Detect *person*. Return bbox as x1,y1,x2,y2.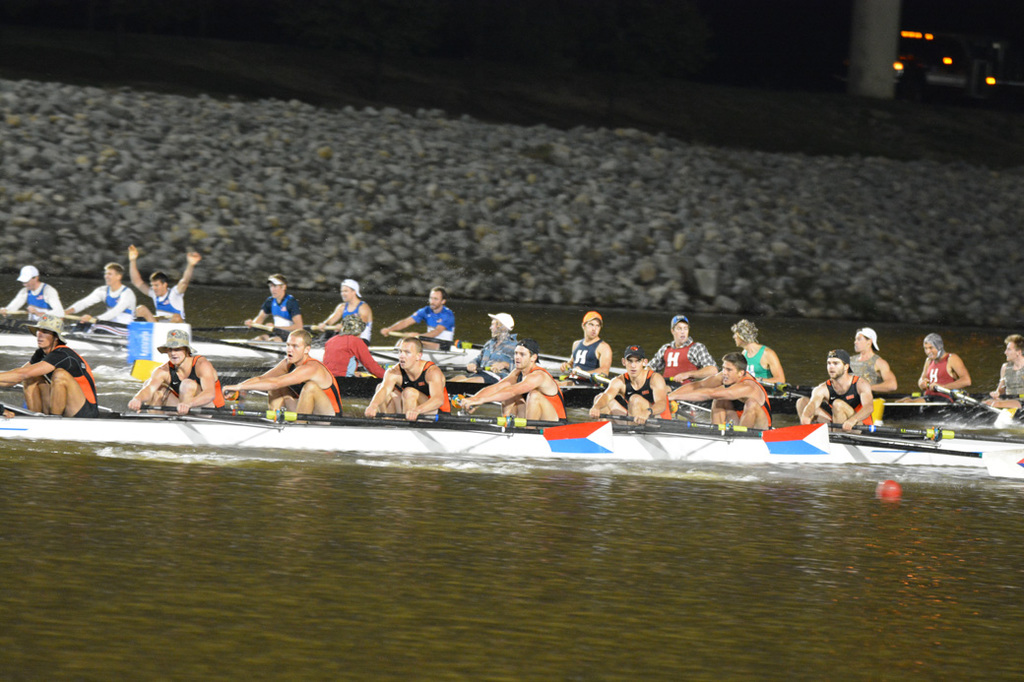
647,312,719,388.
